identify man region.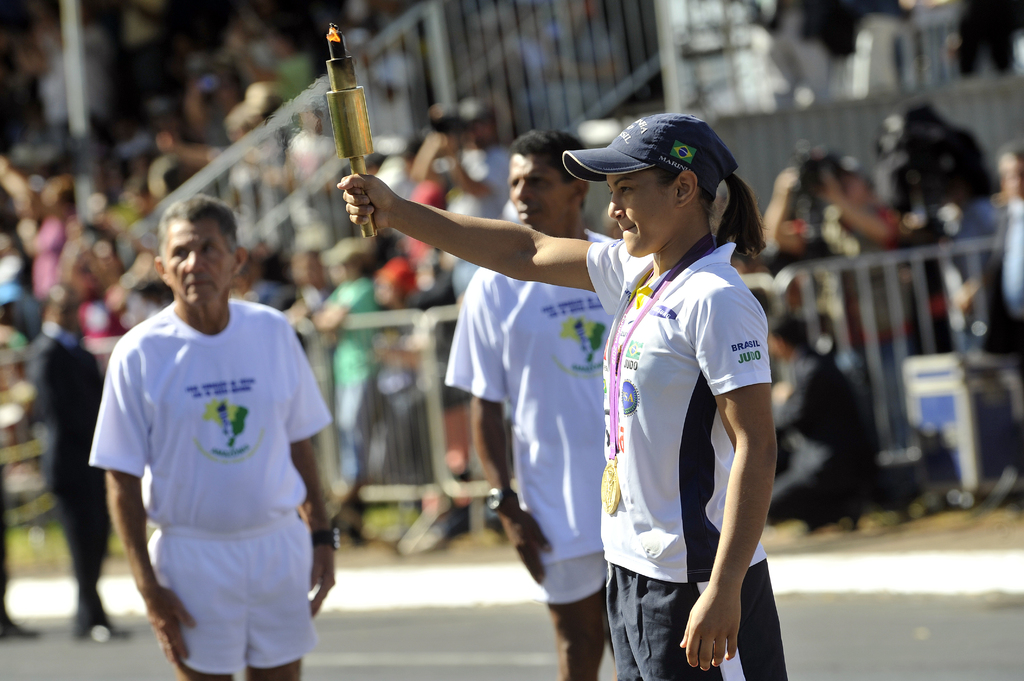
Region: pyautogui.locateOnScreen(86, 179, 335, 664).
